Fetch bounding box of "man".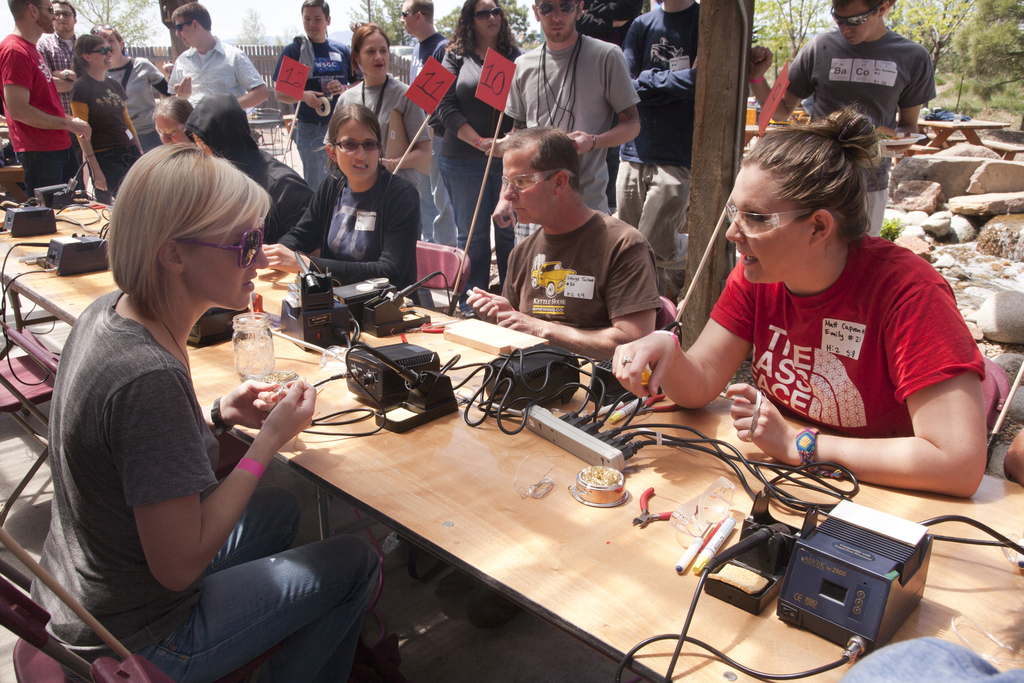
Bbox: detection(153, 95, 186, 144).
